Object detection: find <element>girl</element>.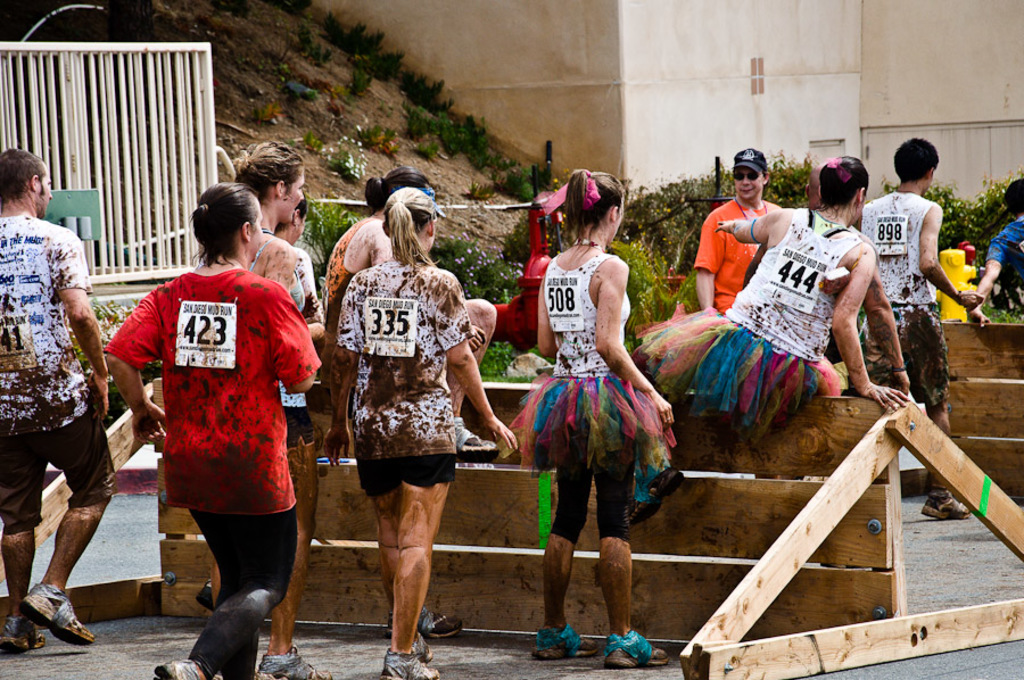
box(503, 167, 671, 669).
